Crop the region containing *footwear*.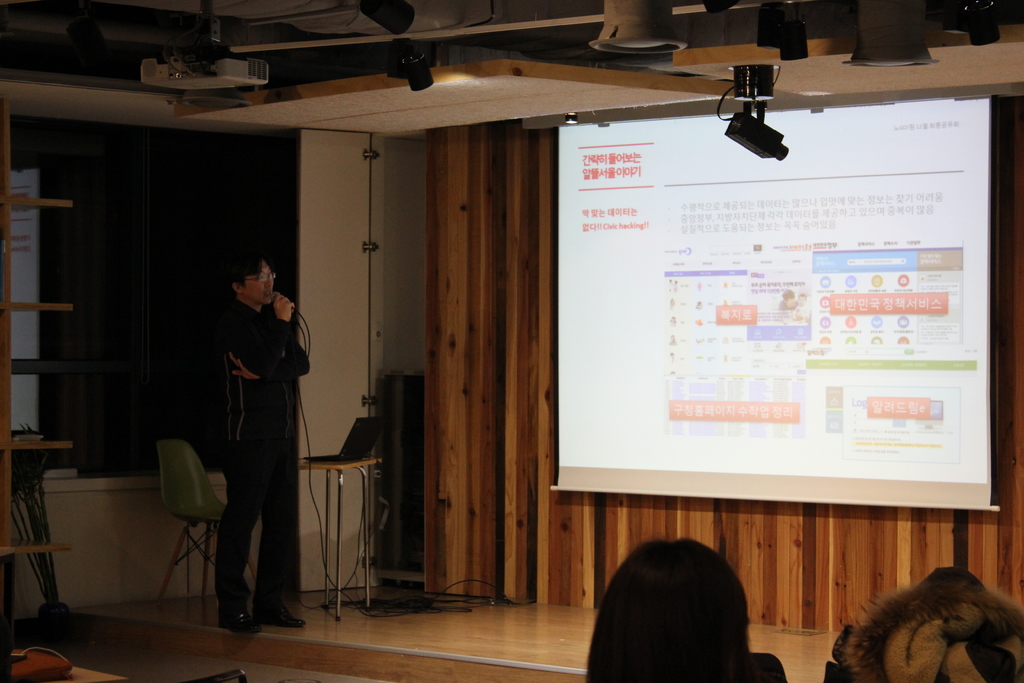
Crop region: l=221, t=607, r=258, b=637.
